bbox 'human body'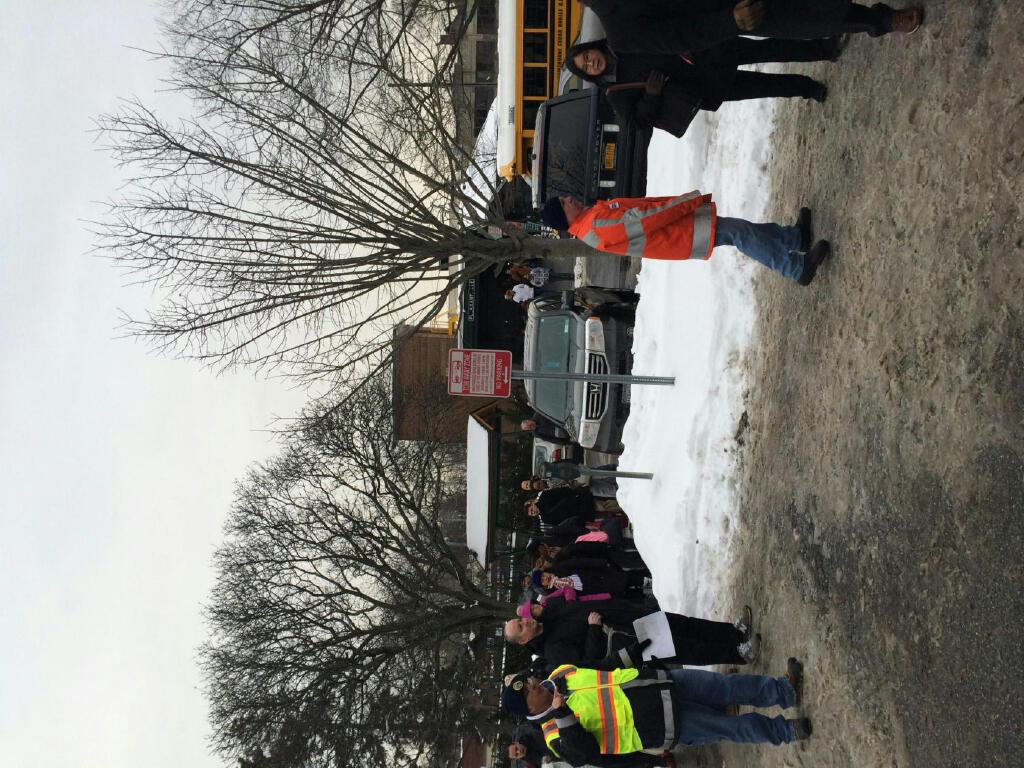
<box>555,28,831,144</box>
